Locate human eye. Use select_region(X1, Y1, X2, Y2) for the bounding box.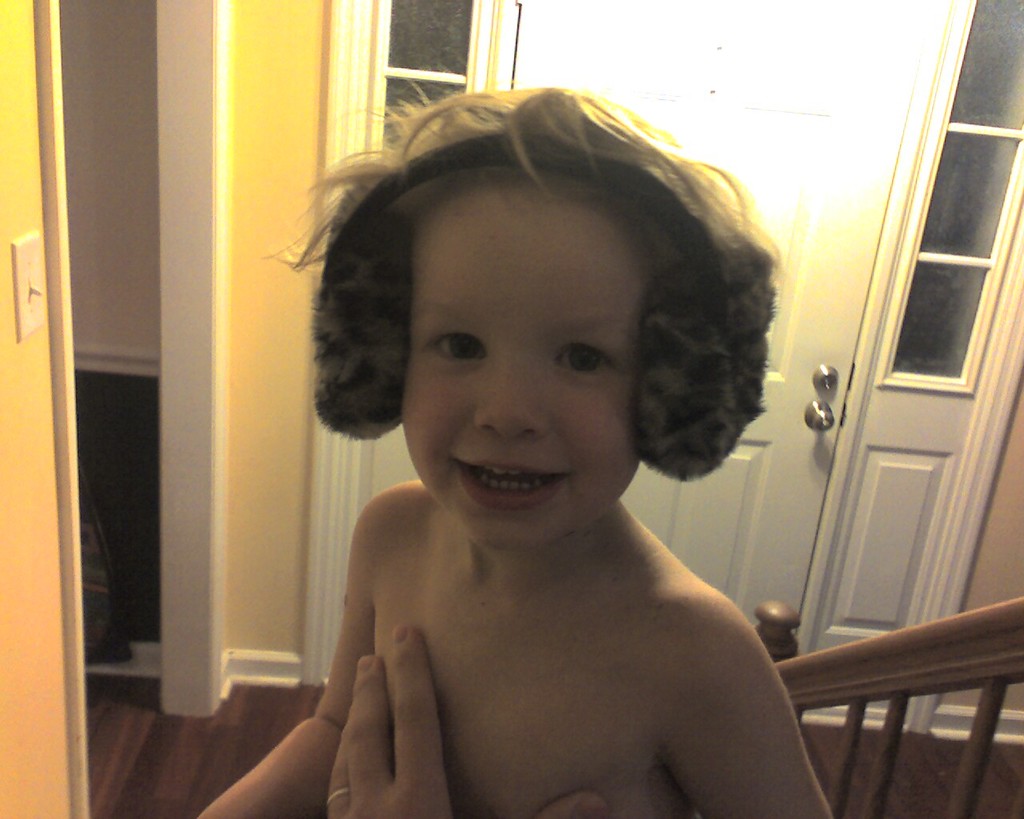
select_region(425, 327, 489, 370).
